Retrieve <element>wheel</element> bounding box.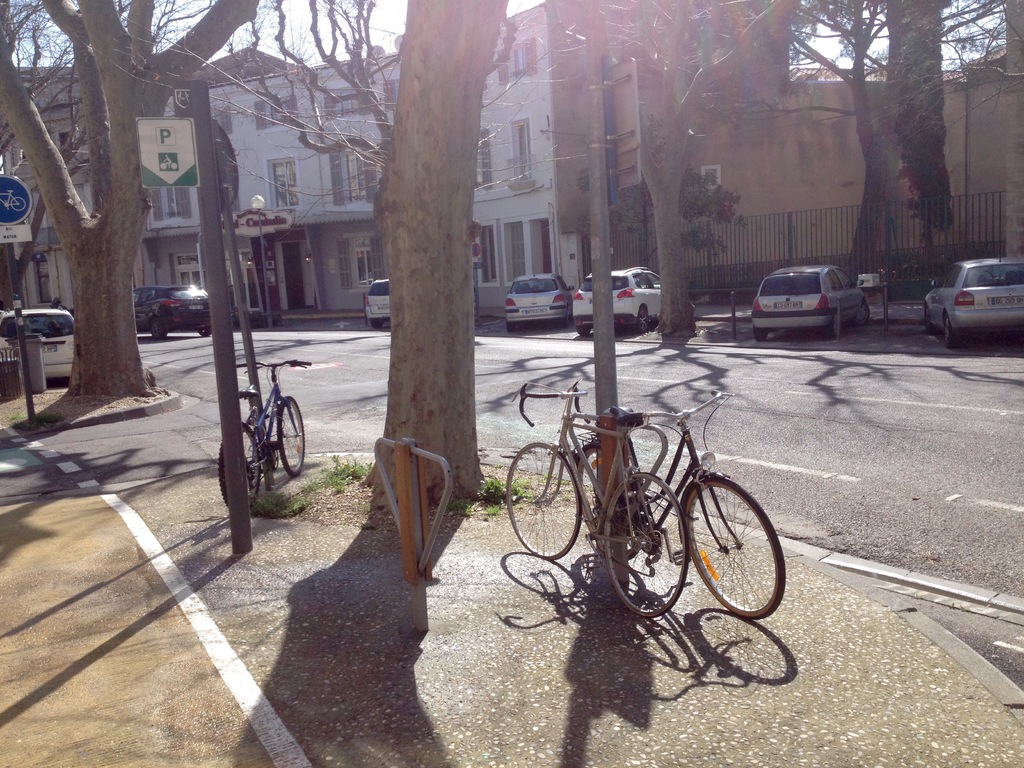
Bounding box: detection(826, 320, 836, 337).
